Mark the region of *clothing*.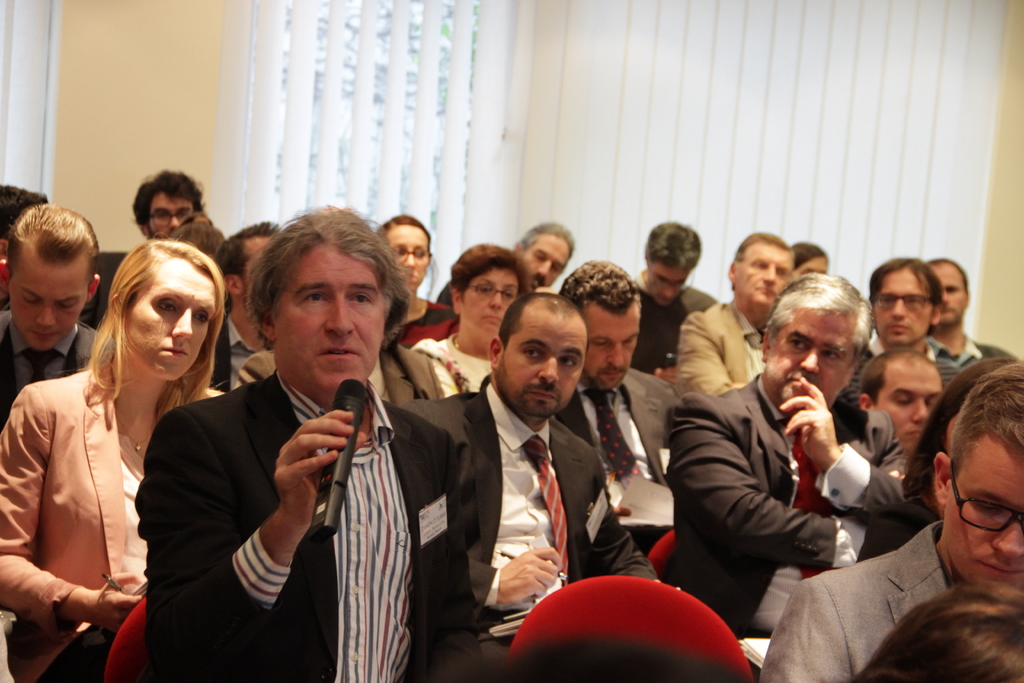
Region: (760, 520, 956, 682).
